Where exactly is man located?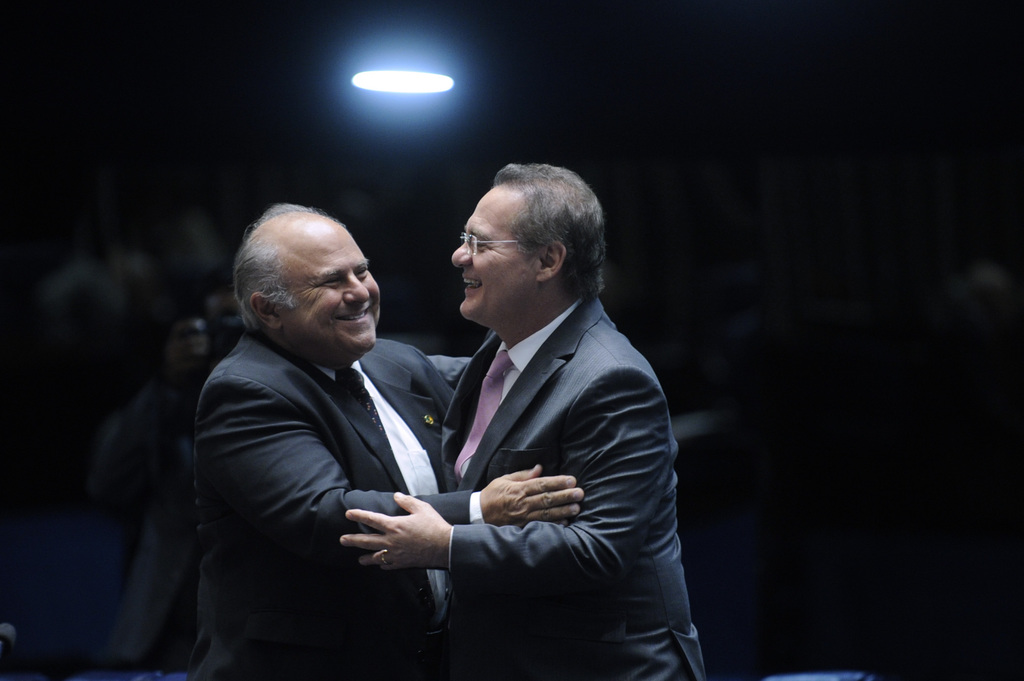
Its bounding box is [190,198,590,680].
